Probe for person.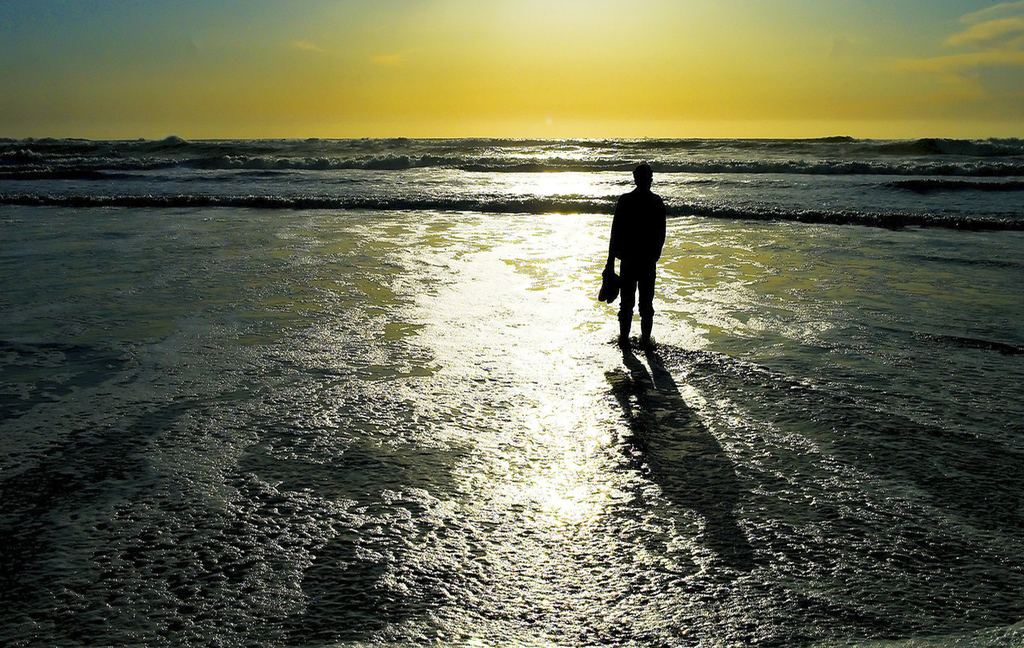
Probe result: select_region(607, 159, 675, 362).
